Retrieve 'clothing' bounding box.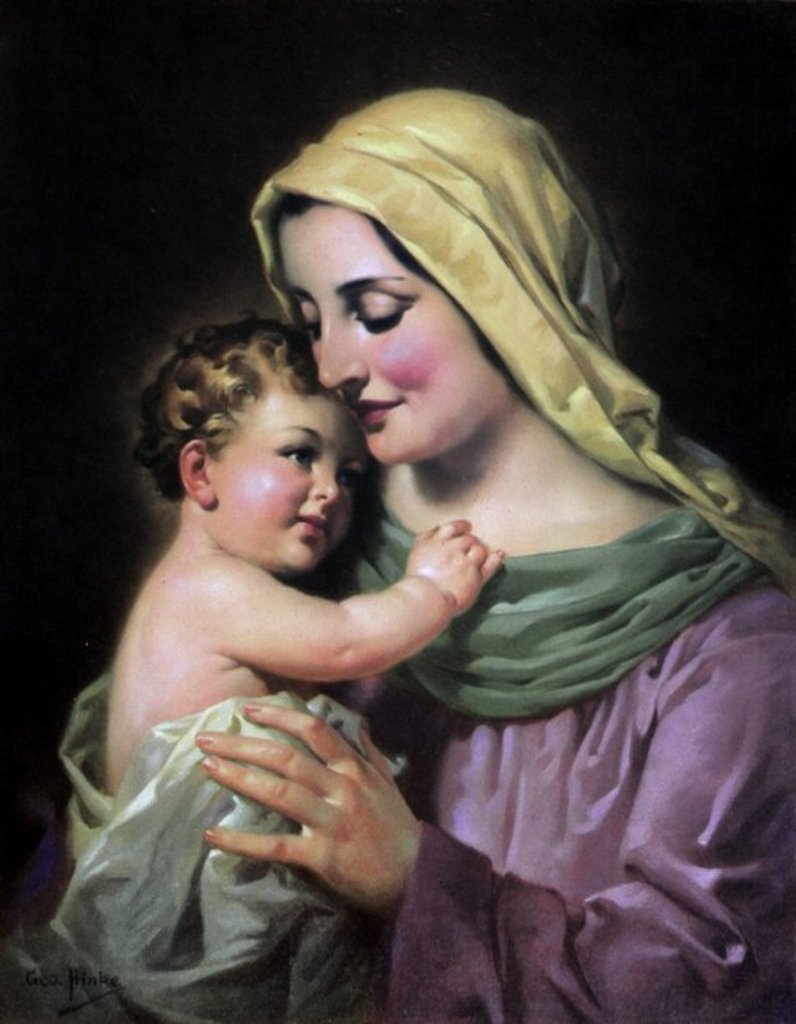
Bounding box: bbox=[241, 76, 795, 1023].
